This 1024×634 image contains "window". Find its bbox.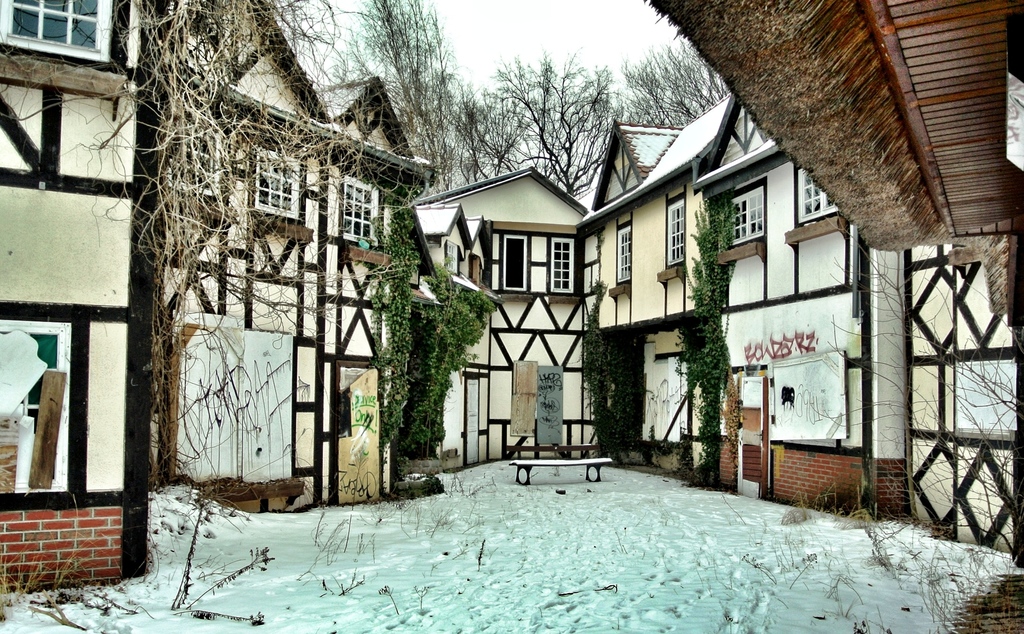
789,166,851,246.
